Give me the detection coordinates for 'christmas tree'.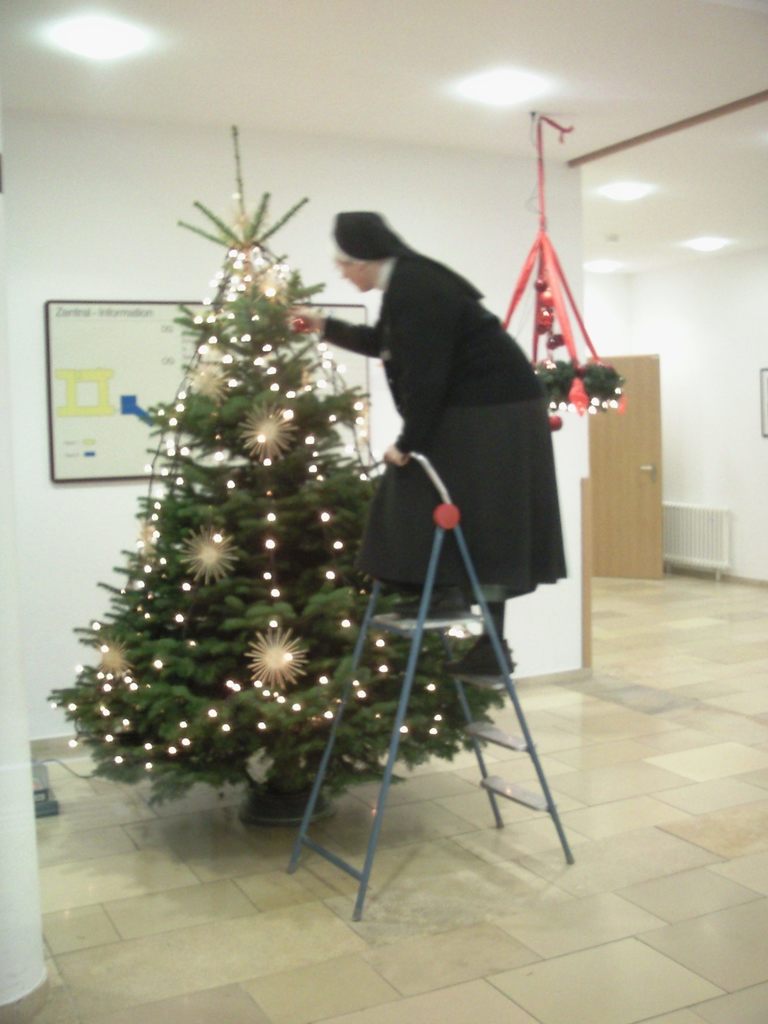
box(37, 113, 522, 854).
